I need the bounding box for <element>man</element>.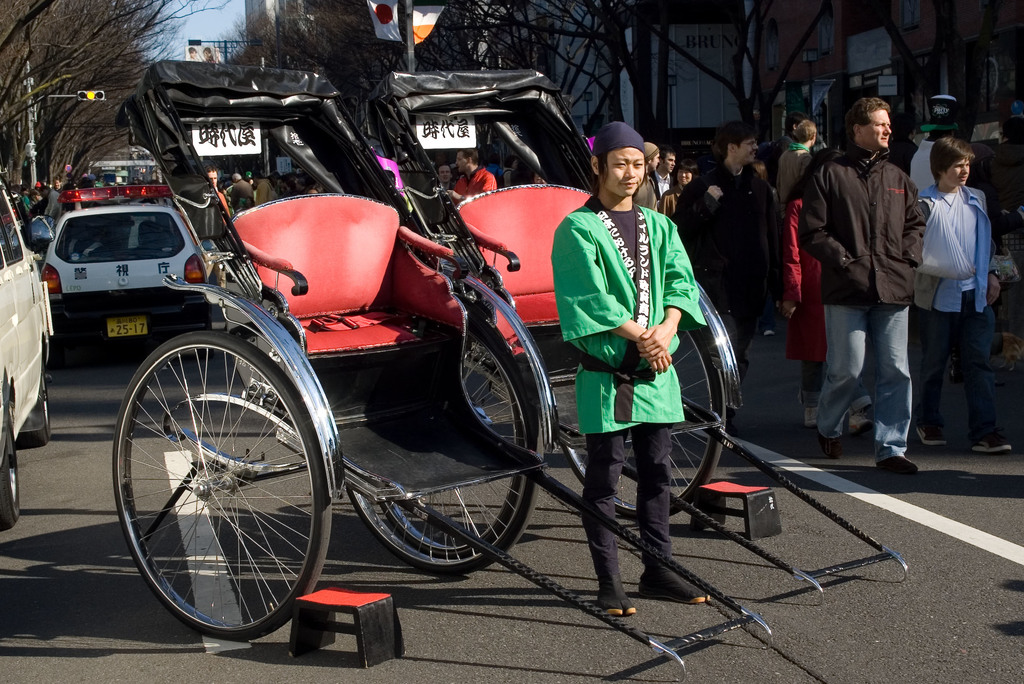
Here it is: crop(910, 95, 959, 195).
